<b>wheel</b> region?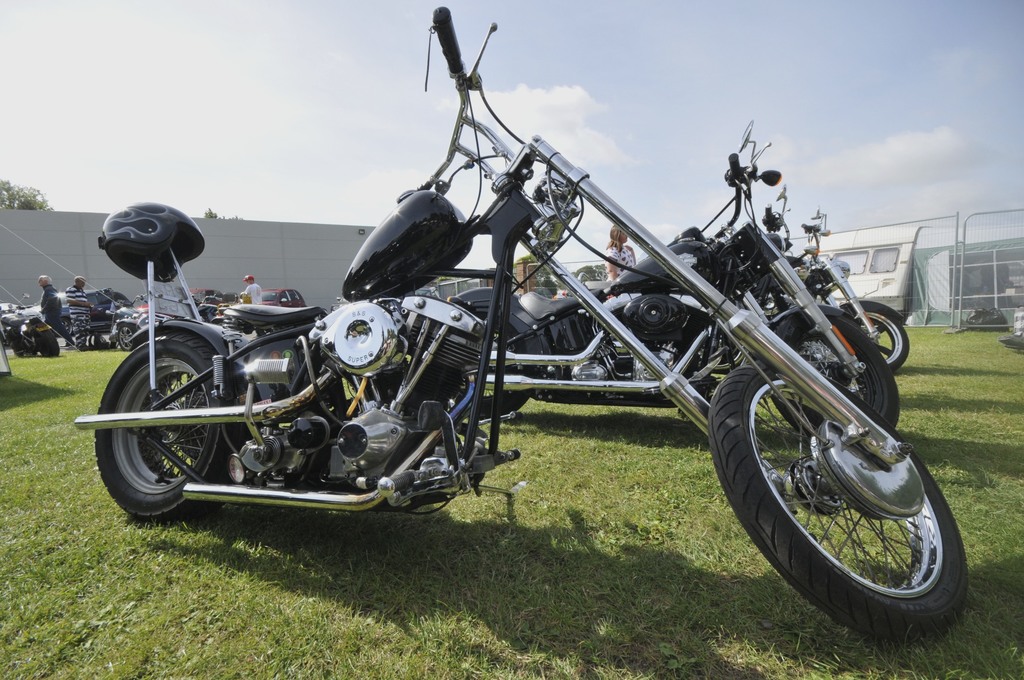
locate(726, 347, 963, 630)
